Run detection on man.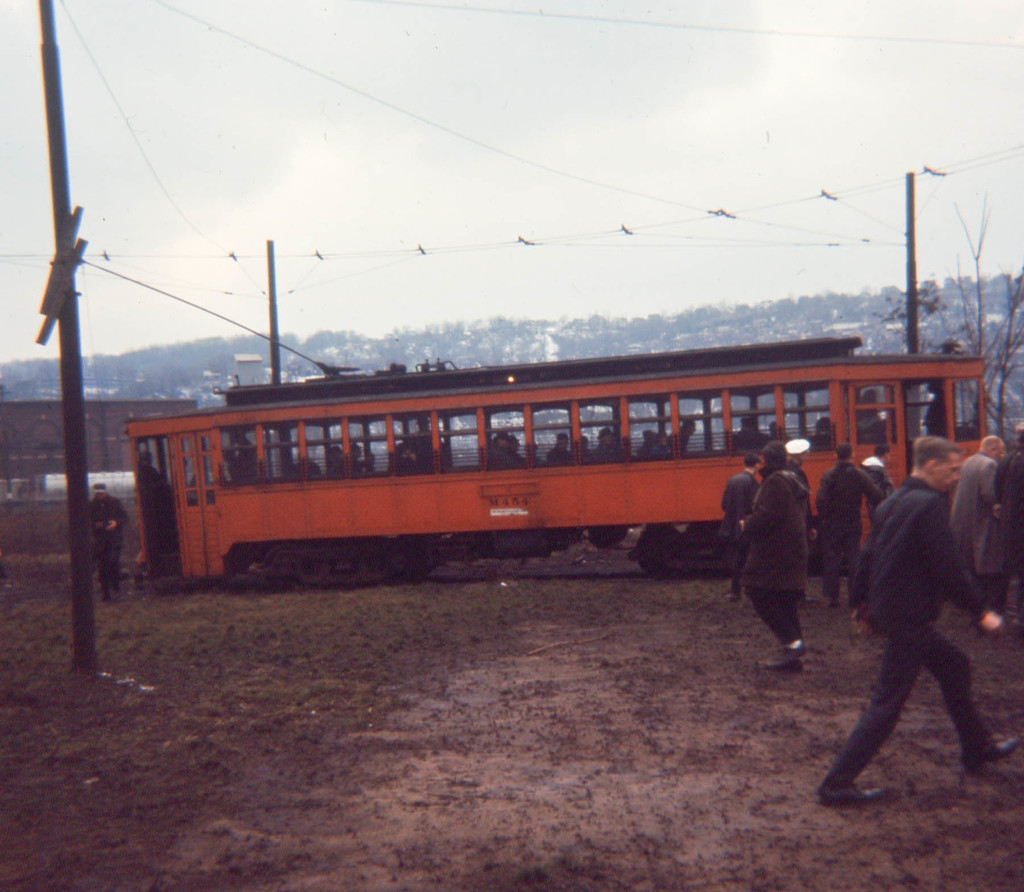
Result: pyautogui.locateOnScreen(664, 419, 696, 456).
